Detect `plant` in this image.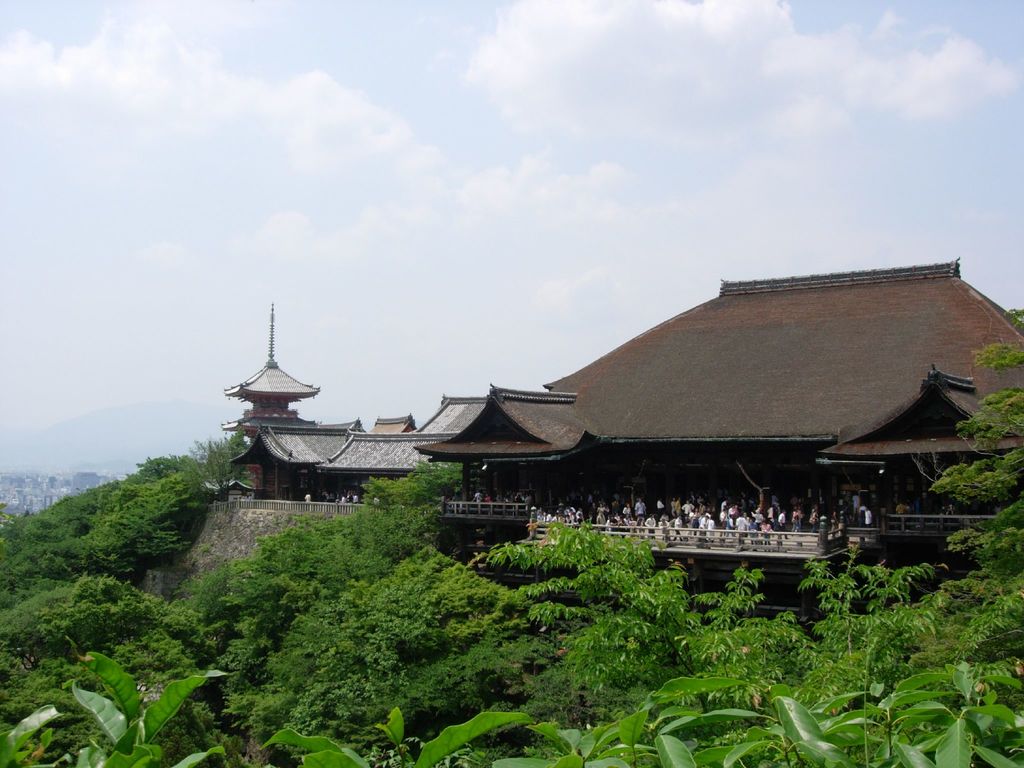
Detection: [327,460,488,565].
